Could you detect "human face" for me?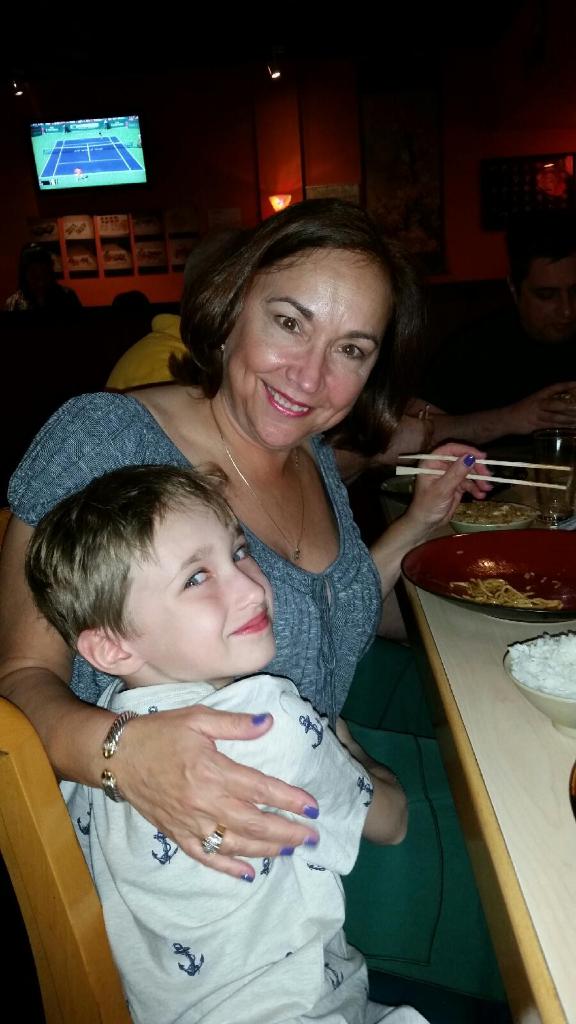
Detection result: <region>230, 252, 383, 454</region>.
